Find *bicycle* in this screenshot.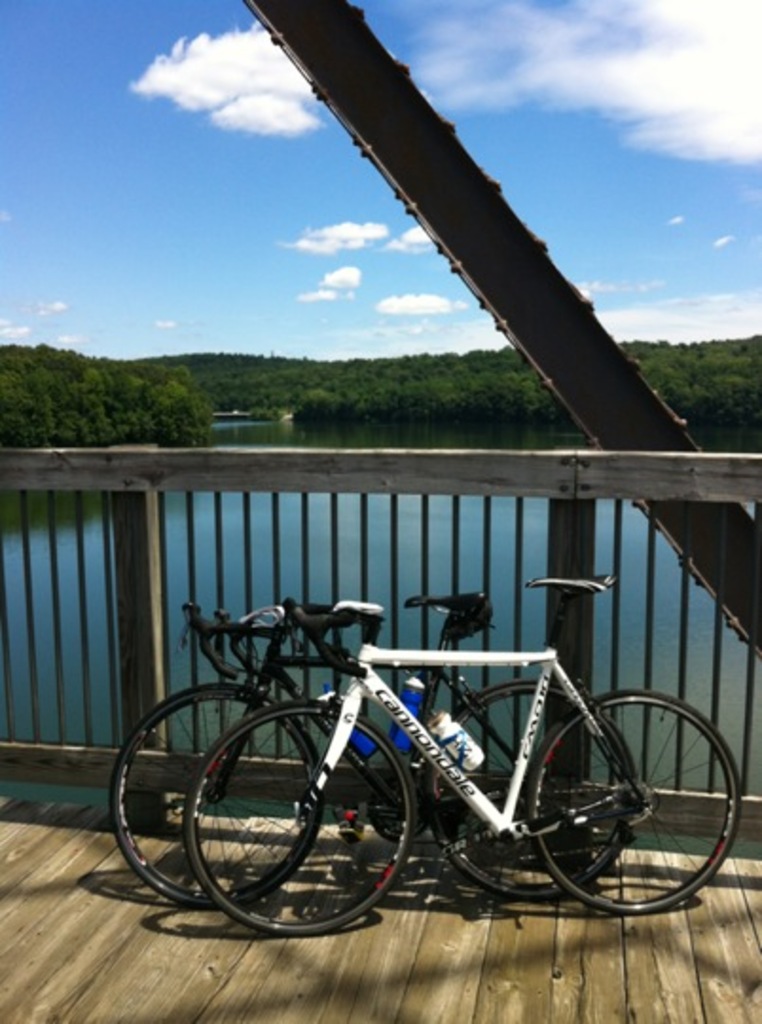
The bounding box for *bicycle* is (89, 576, 620, 929).
